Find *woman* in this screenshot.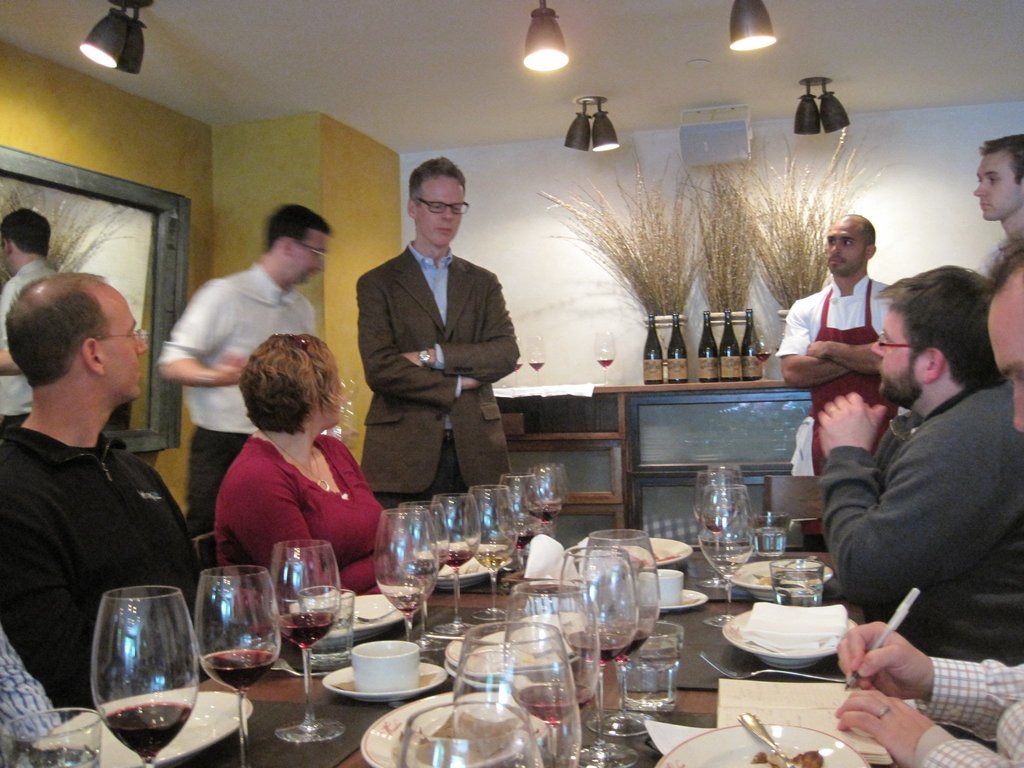
The bounding box for *woman* is x1=186 y1=326 x2=377 y2=607.
